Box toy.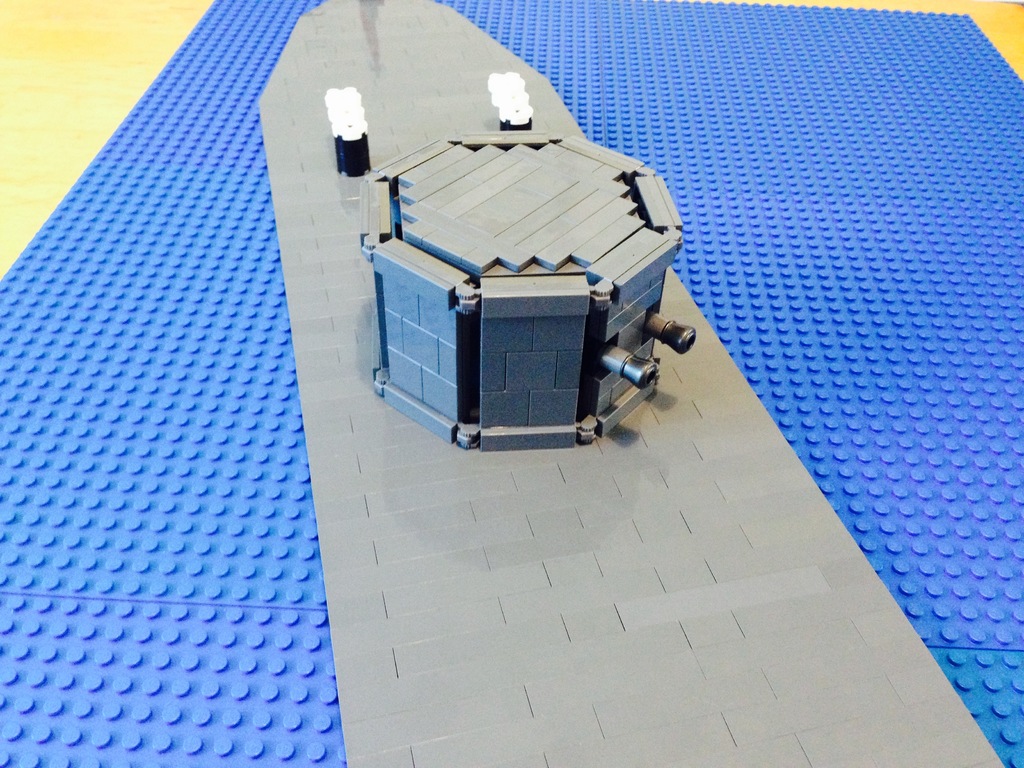
483, 71, 534, 131.
